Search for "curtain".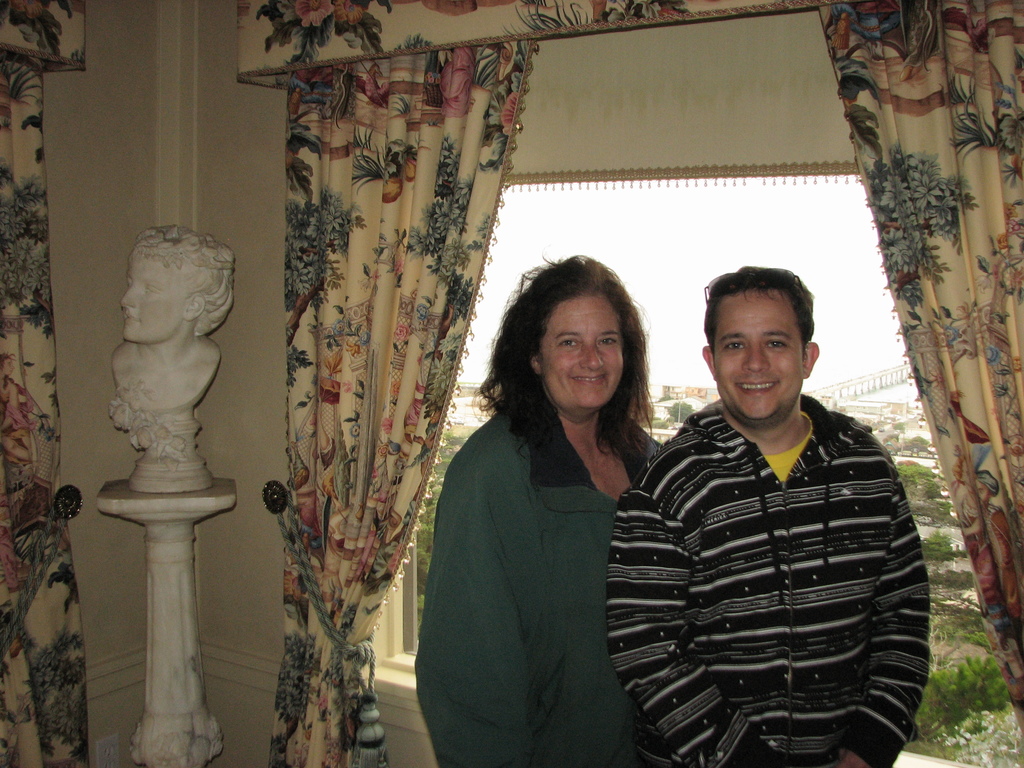
Found at [499,0,1023,767].
